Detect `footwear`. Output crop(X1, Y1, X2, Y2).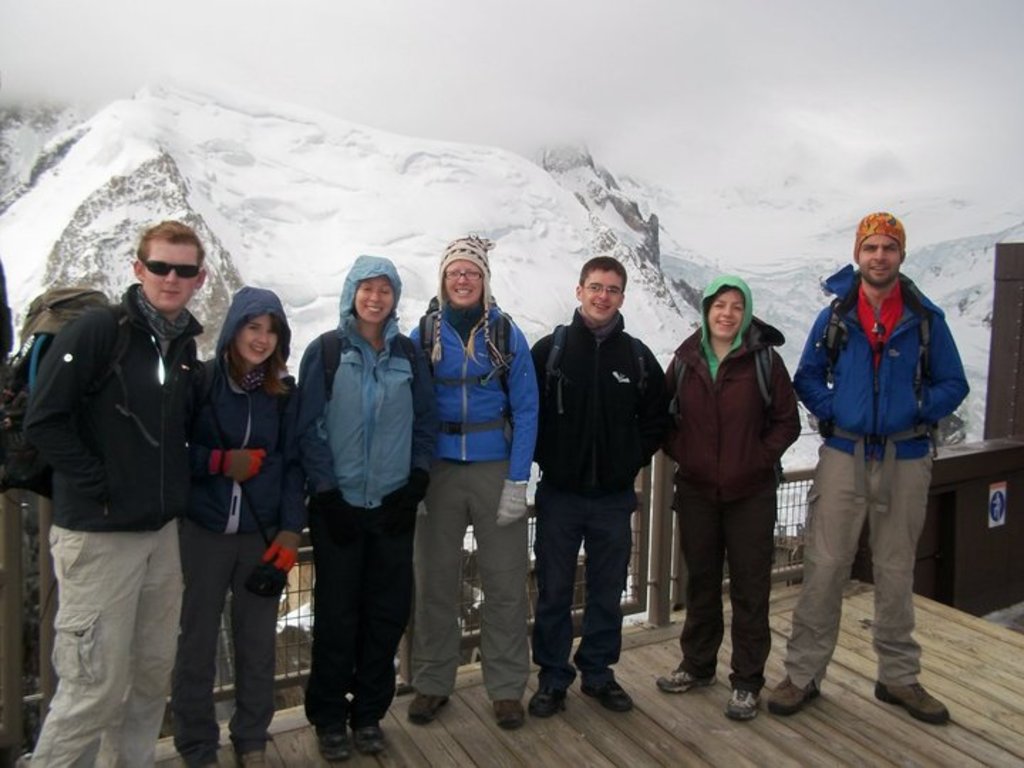
crop(195, 758, 220, 767).
